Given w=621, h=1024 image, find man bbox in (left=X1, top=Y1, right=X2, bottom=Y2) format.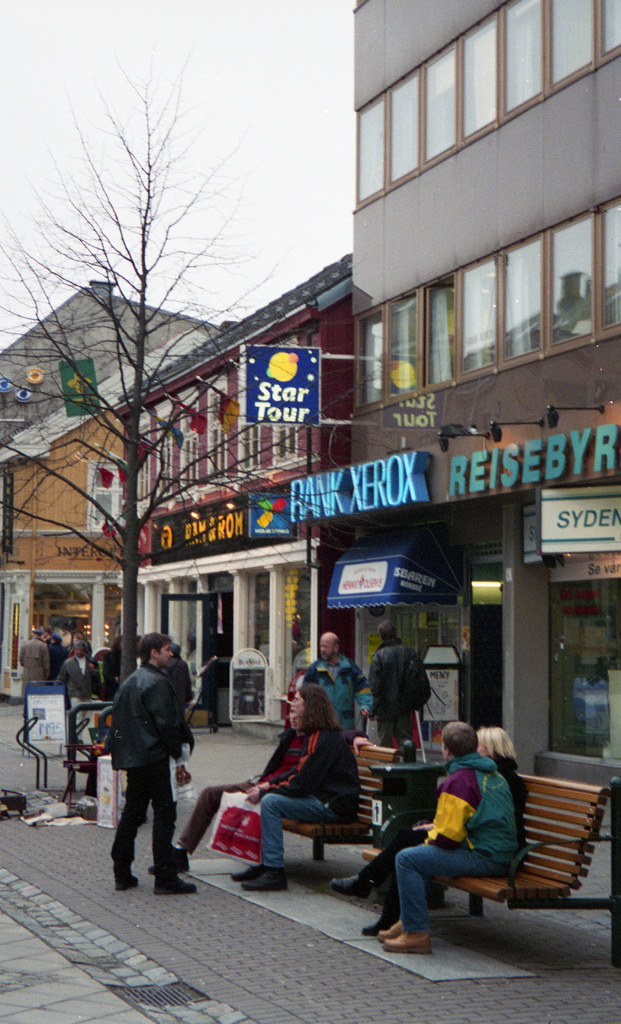
(left=362, top=611, right=429, bottom=761).
